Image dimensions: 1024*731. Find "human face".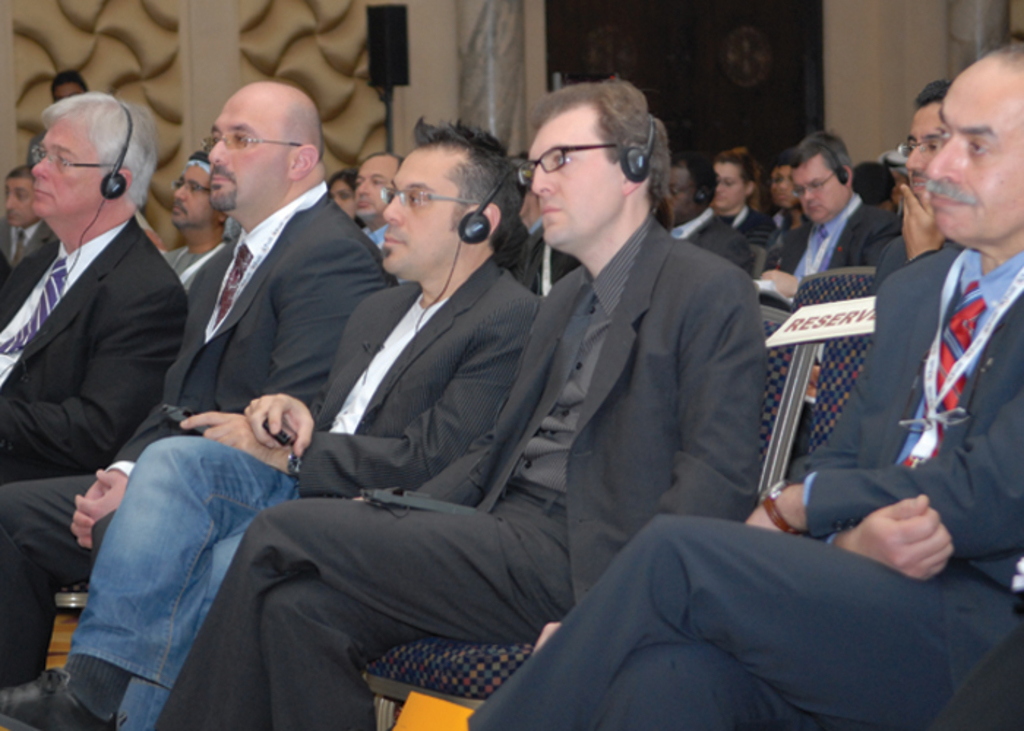
[6,175,34,224].
